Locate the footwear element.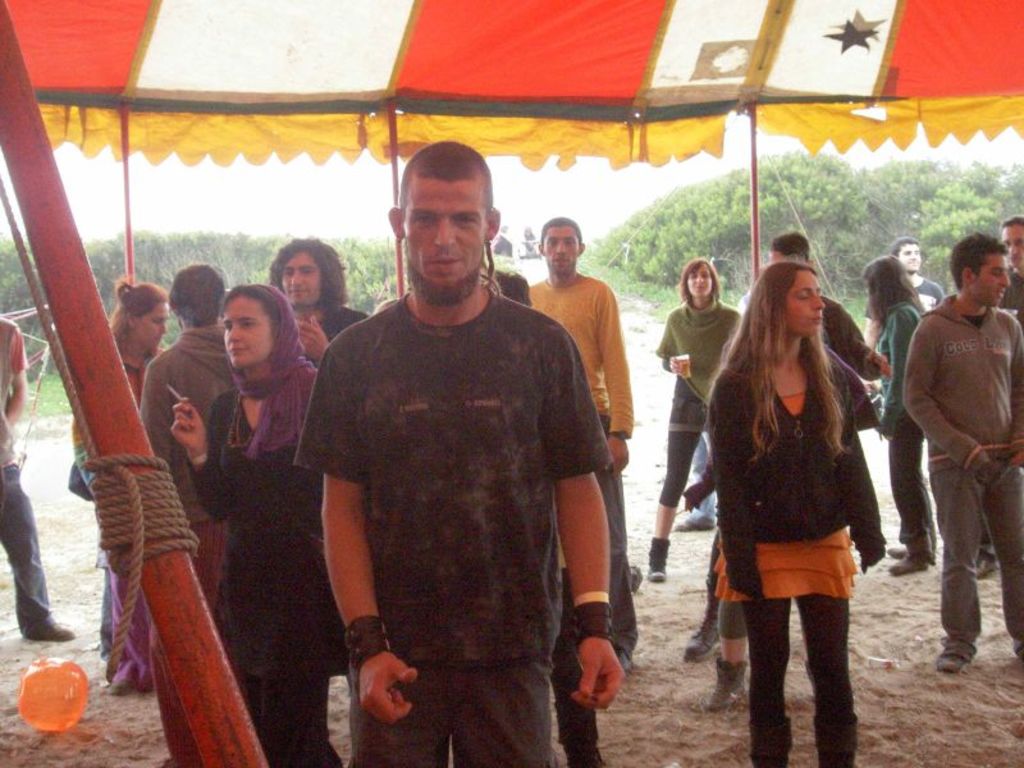
Element bbox: x1=890, y1=553, x2=927, y2=573.
